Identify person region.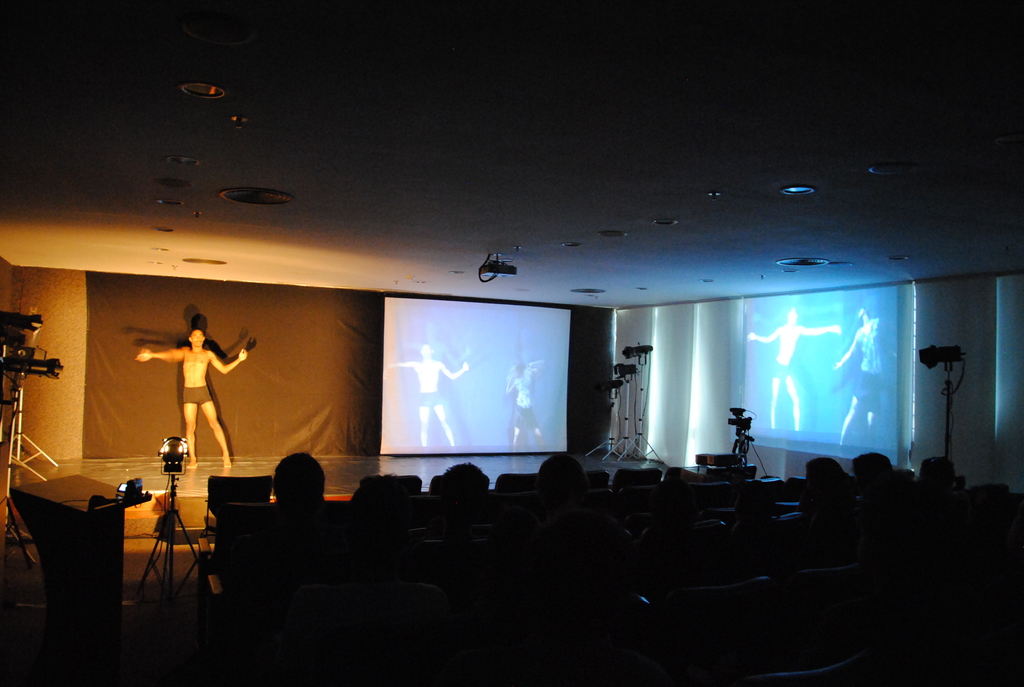
Region: (837, 312, 880, 445).
